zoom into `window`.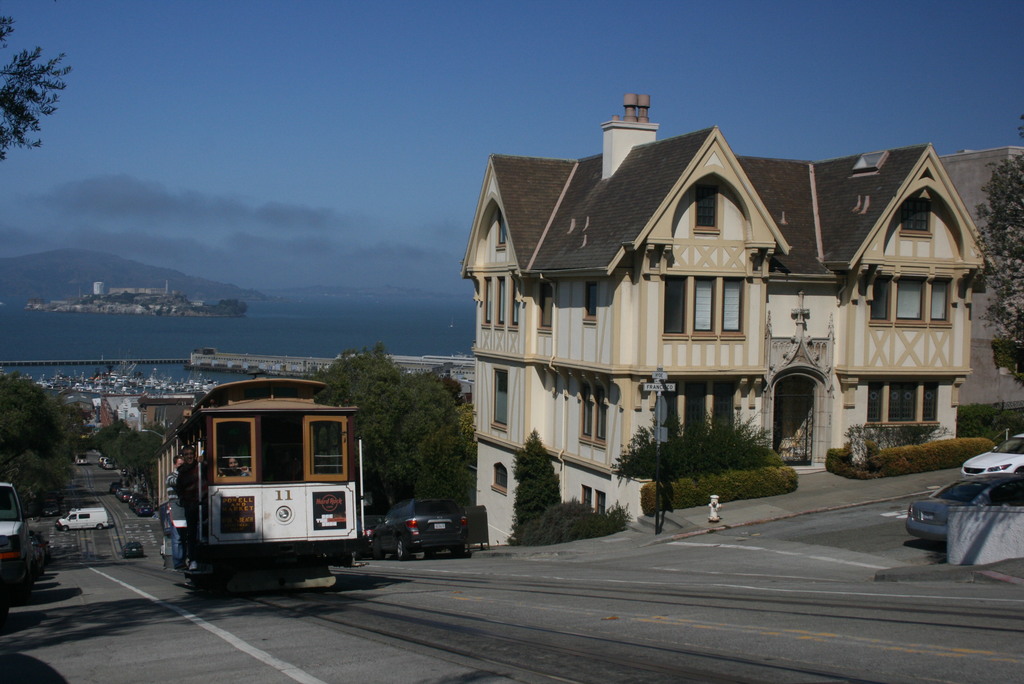
Zoom target: 582 282 601 326.
